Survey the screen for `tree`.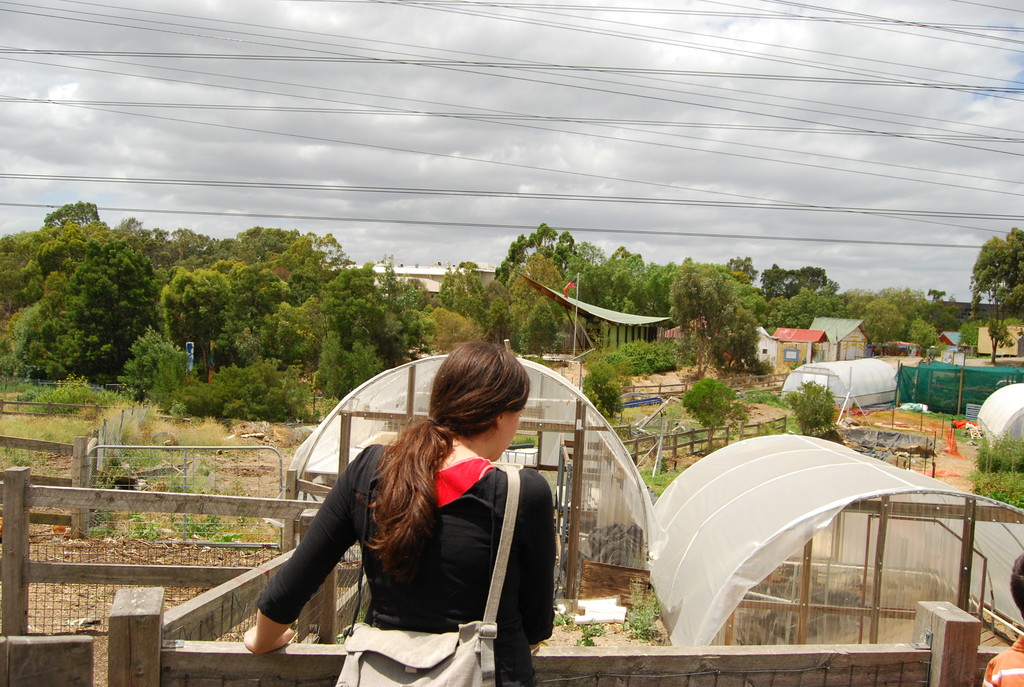
Survey found: x1=683 y1=370 x2=755 y2=434.
